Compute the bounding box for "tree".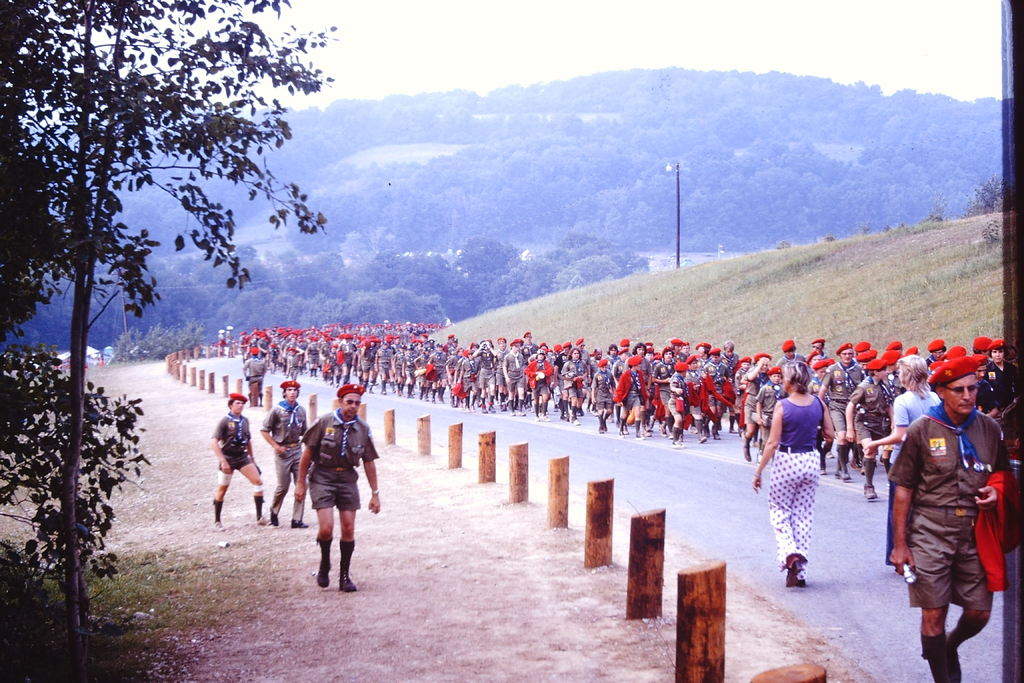
558 235 614 258.
